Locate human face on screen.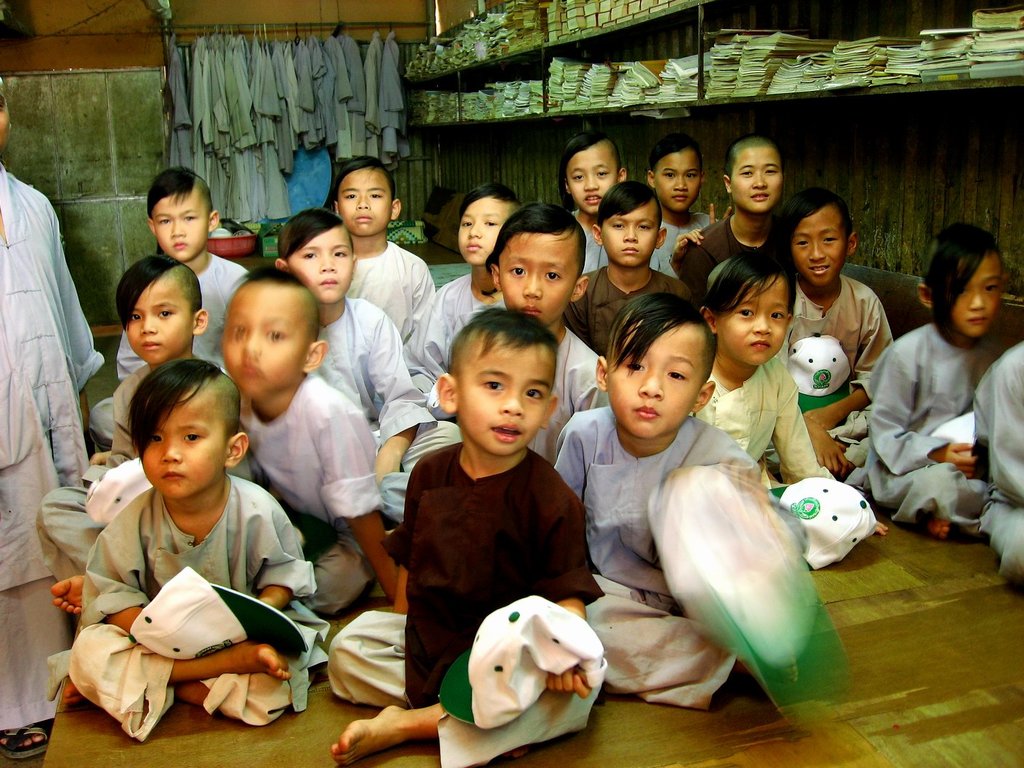
On screen at crop(652, 152, 701, 212).
